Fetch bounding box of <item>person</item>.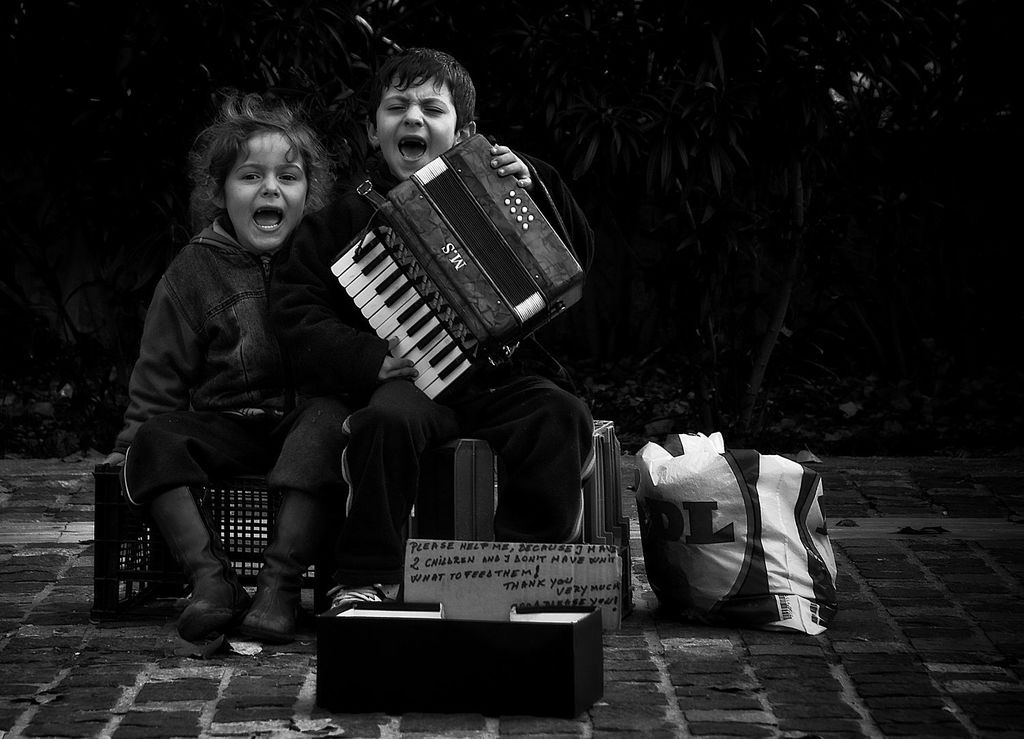
Bbox: [271, 44, 595, 586].
